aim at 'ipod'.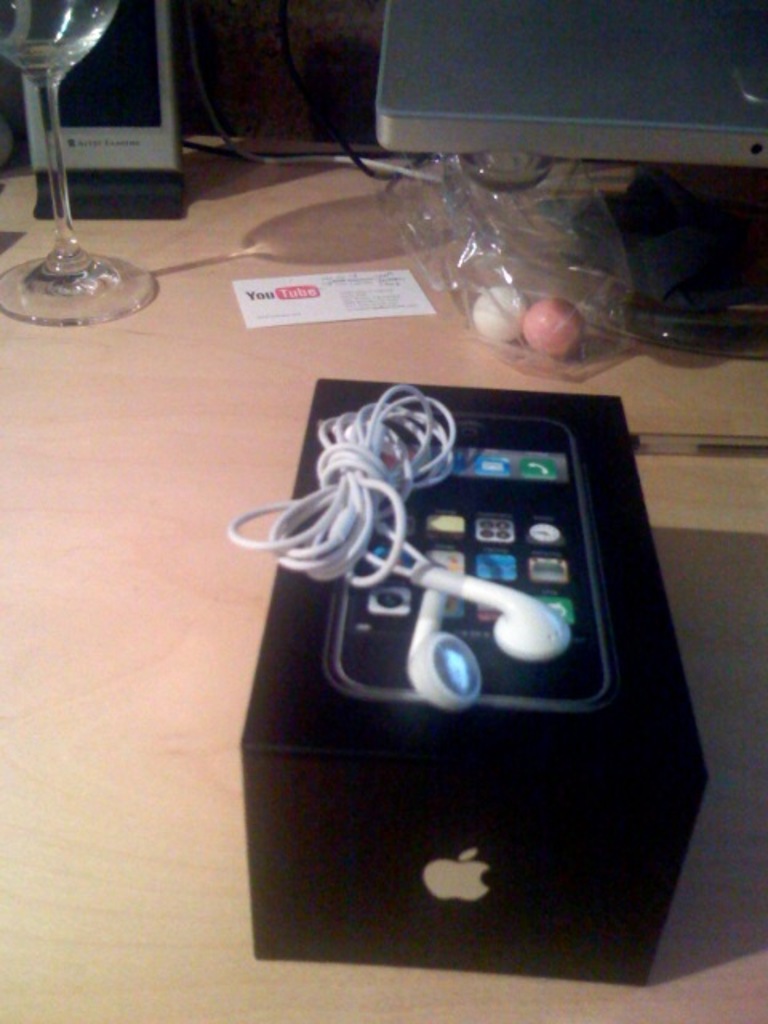
Aimed at box(323, 410, 621, 704).
